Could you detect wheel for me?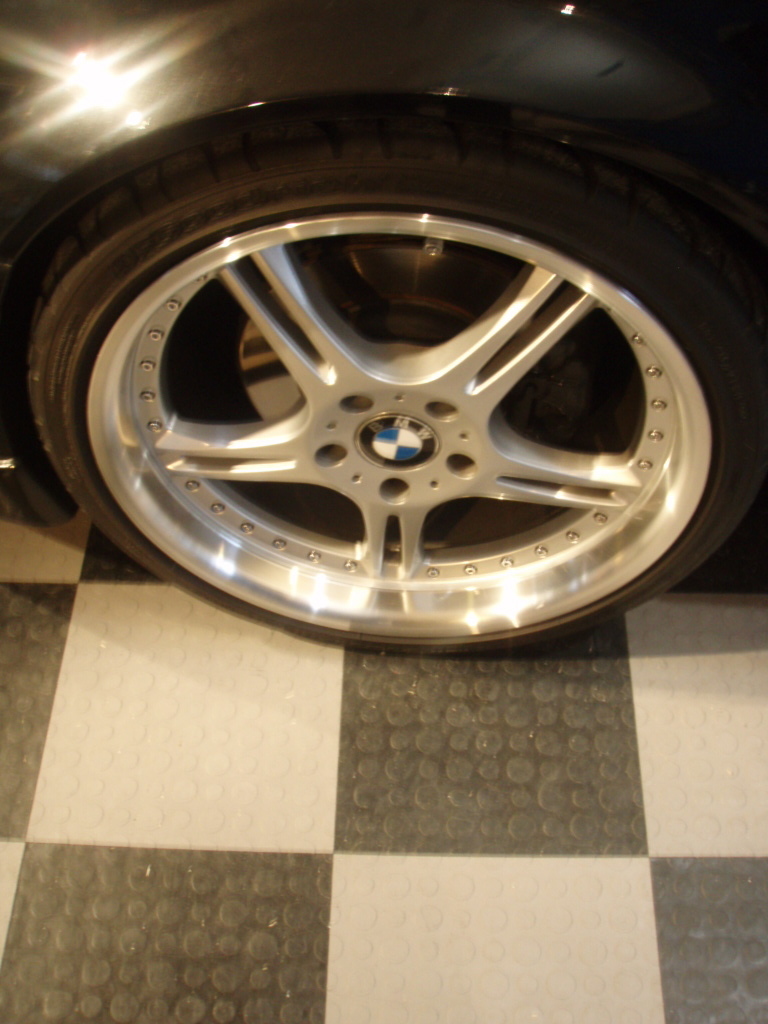
Detection result: <box>14,113,767,659</box>.
